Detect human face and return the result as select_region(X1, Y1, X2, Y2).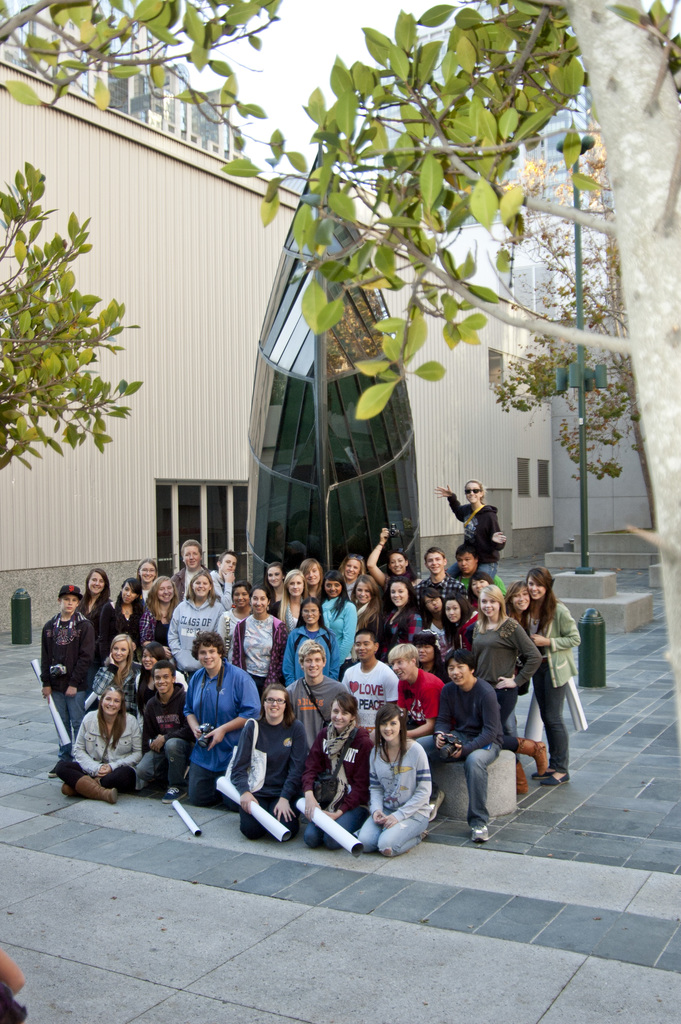
select_region(233, 586, 249, 610).
